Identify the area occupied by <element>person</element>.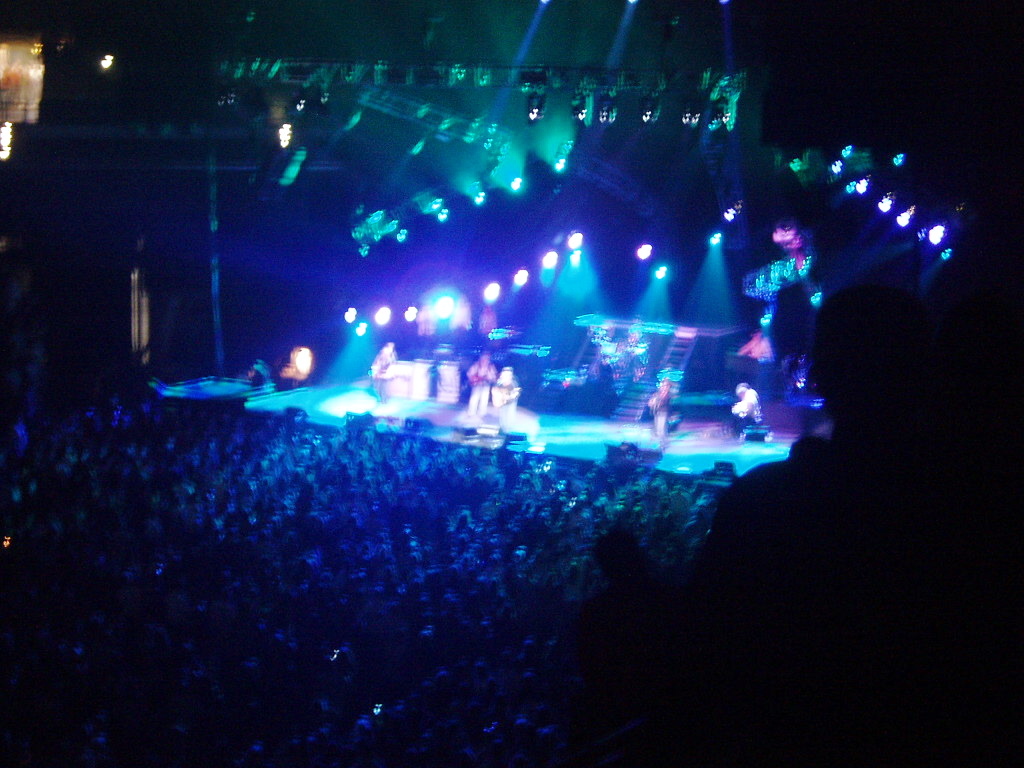
Area: {"x1": 704, "y1": 281, "x2": 956, "y2": 767}.
